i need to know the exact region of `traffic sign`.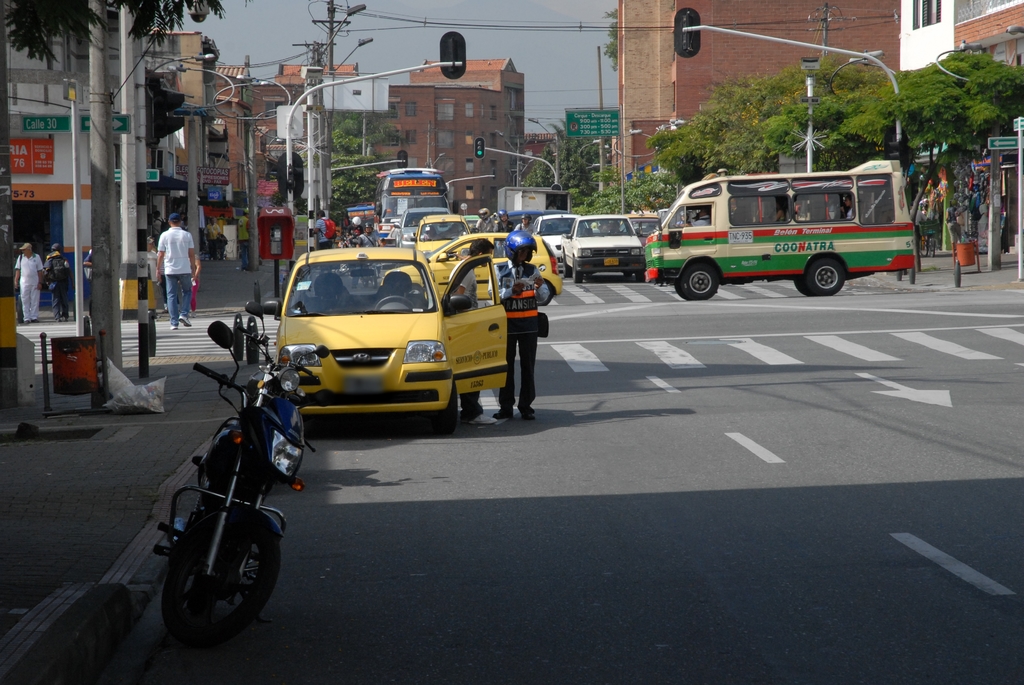
Region: (20,113,75,131).
